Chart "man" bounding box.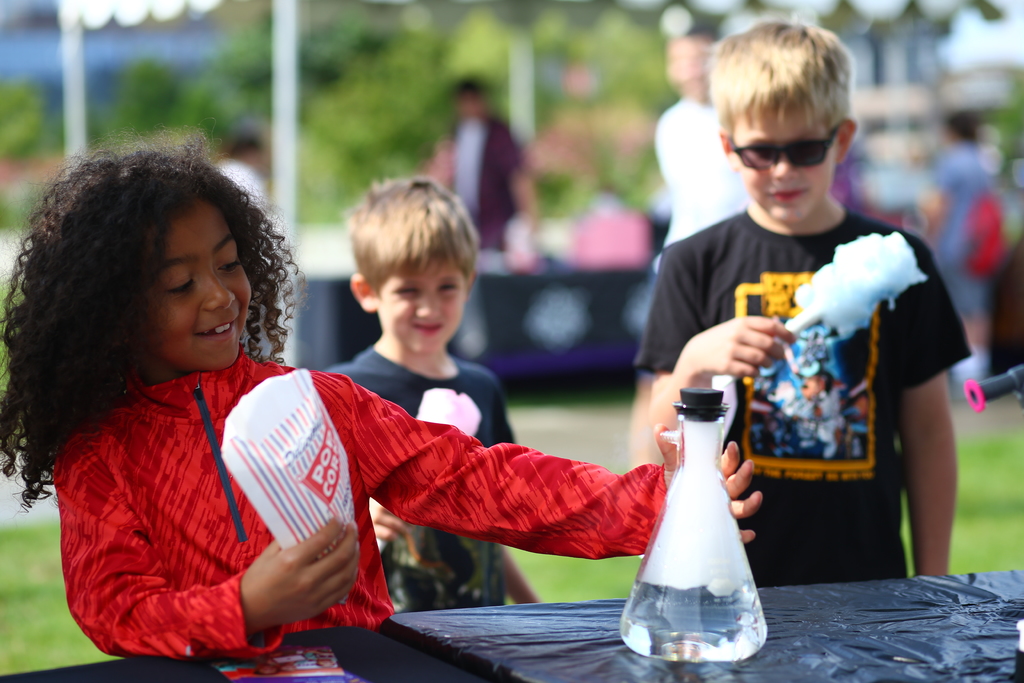
Charted: crop(424, 75, 541, 278).
